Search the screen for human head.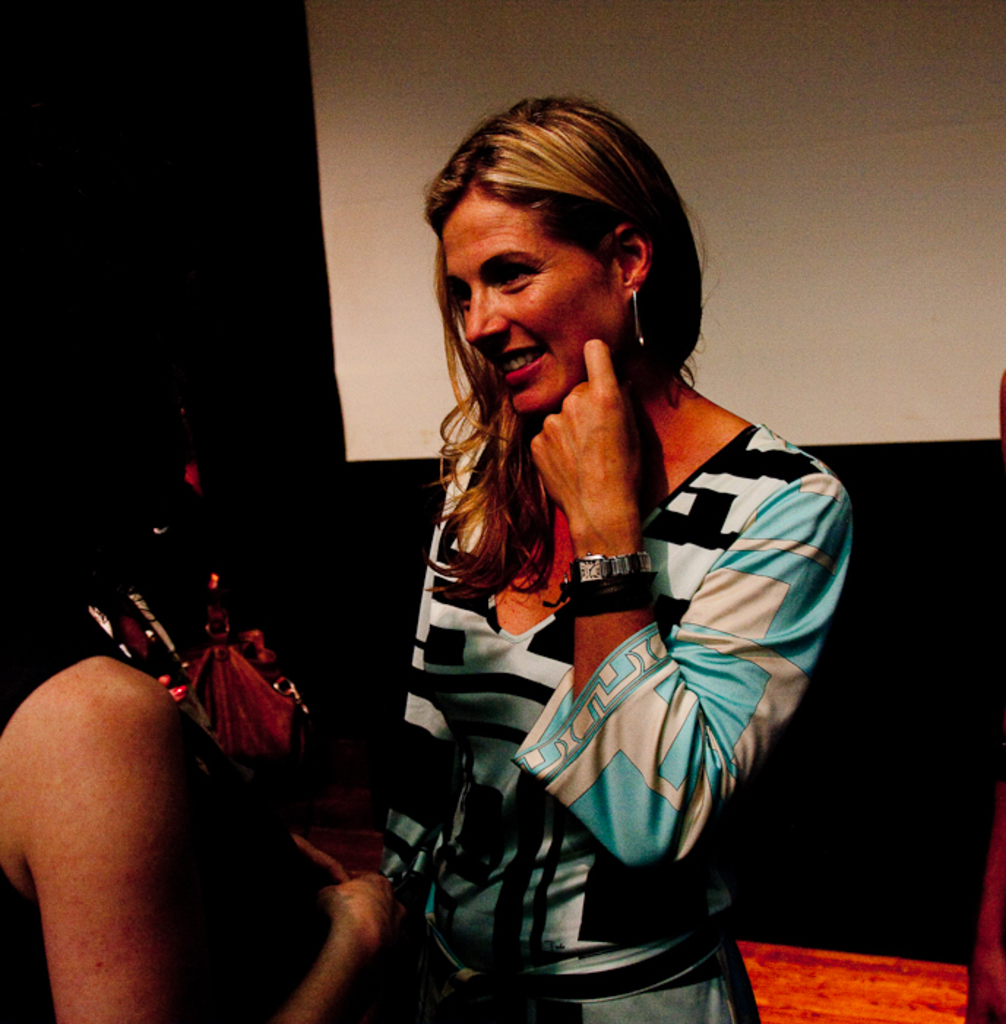
Found at (x1=412, y1=98, x2=699, y2=404).
